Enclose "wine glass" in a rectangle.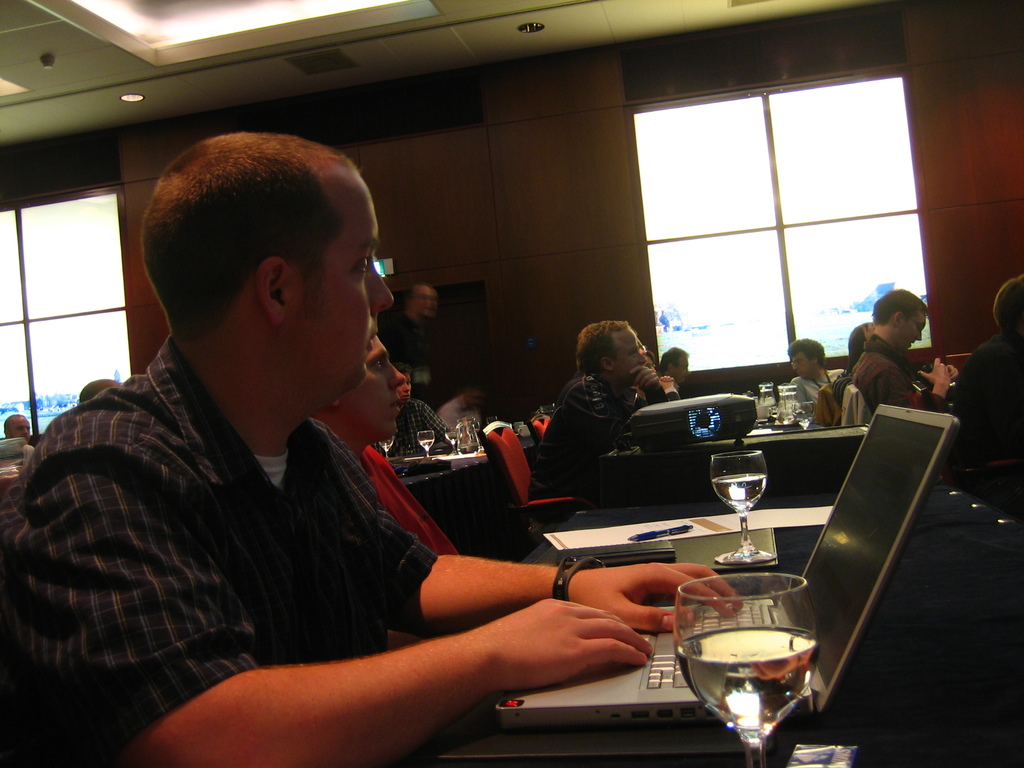
Rect(671, 573, 819, 765).
